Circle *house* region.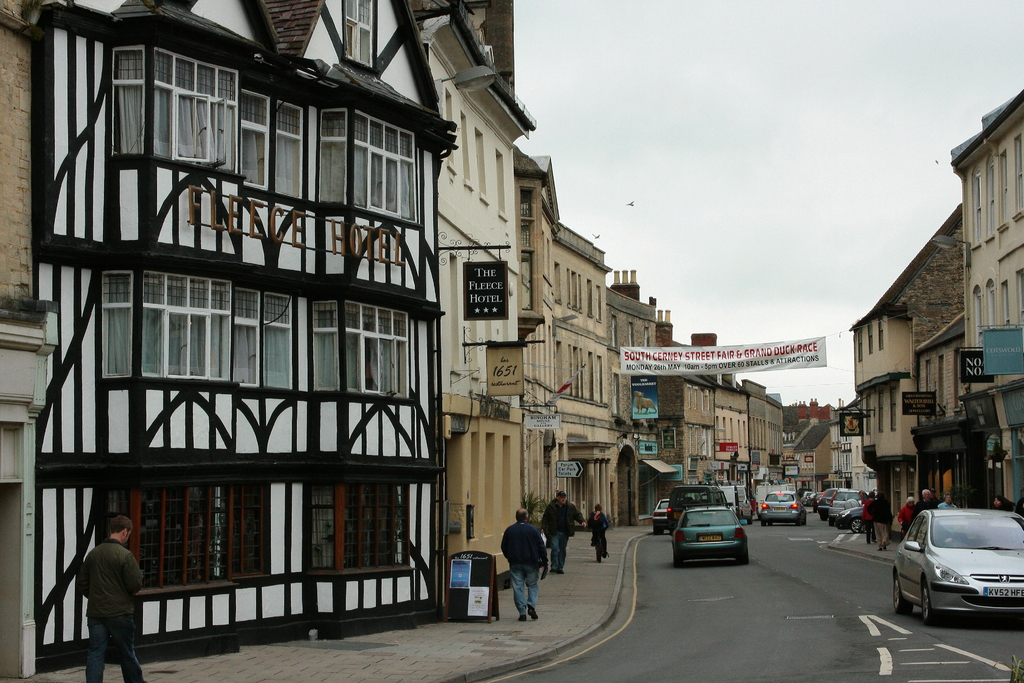
Region: (607,270,681,527).
